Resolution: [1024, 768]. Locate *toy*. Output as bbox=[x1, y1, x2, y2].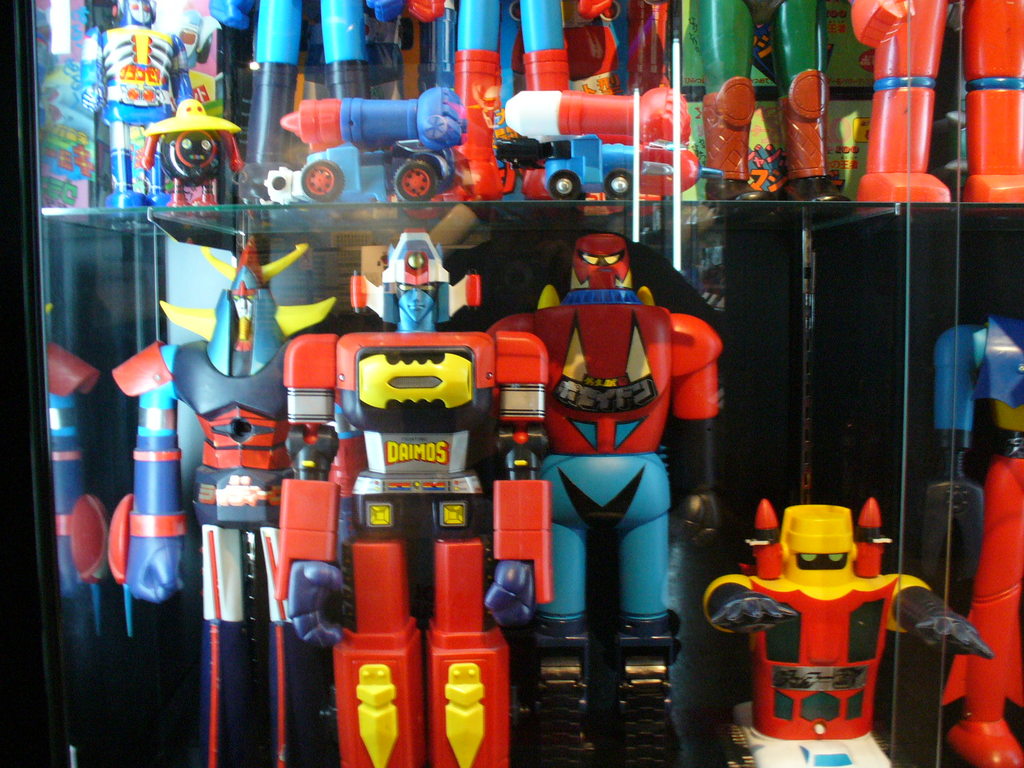
bbox=[927, 310, 1023, 767].
